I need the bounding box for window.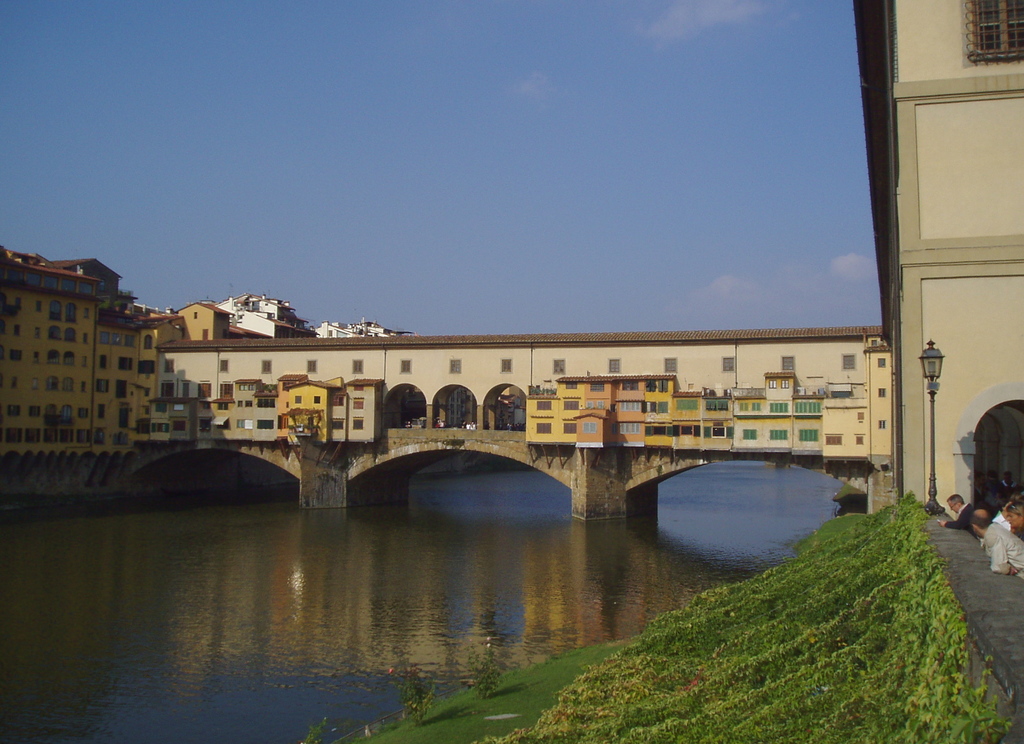
Here it is: region(40, 377, 58, 392).
